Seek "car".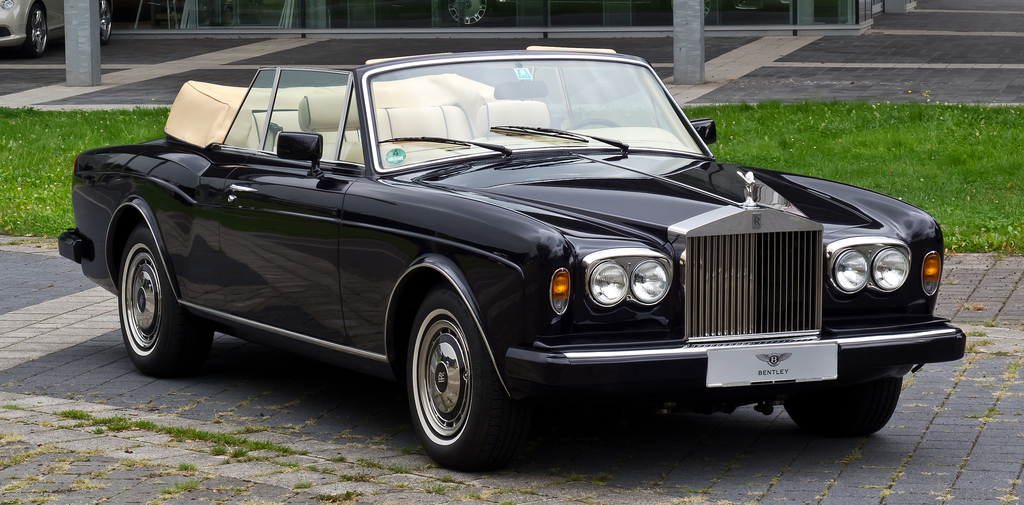
x1=0, y1=0, x2=120, y2=56.
